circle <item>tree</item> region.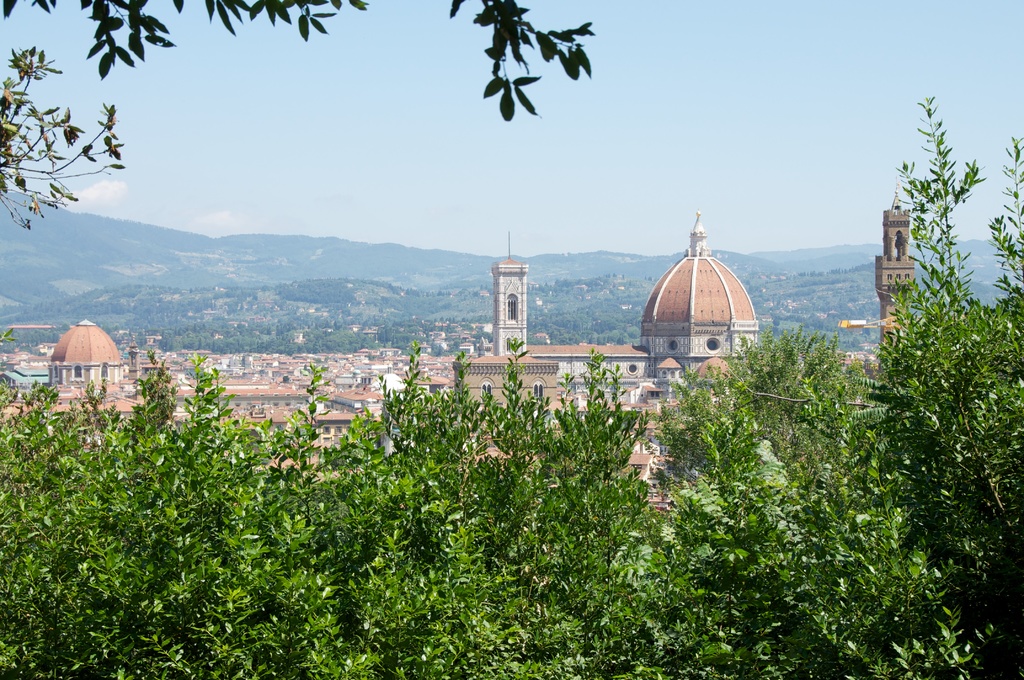
Region: (left=255, top=377, right=454, bottom=679).
